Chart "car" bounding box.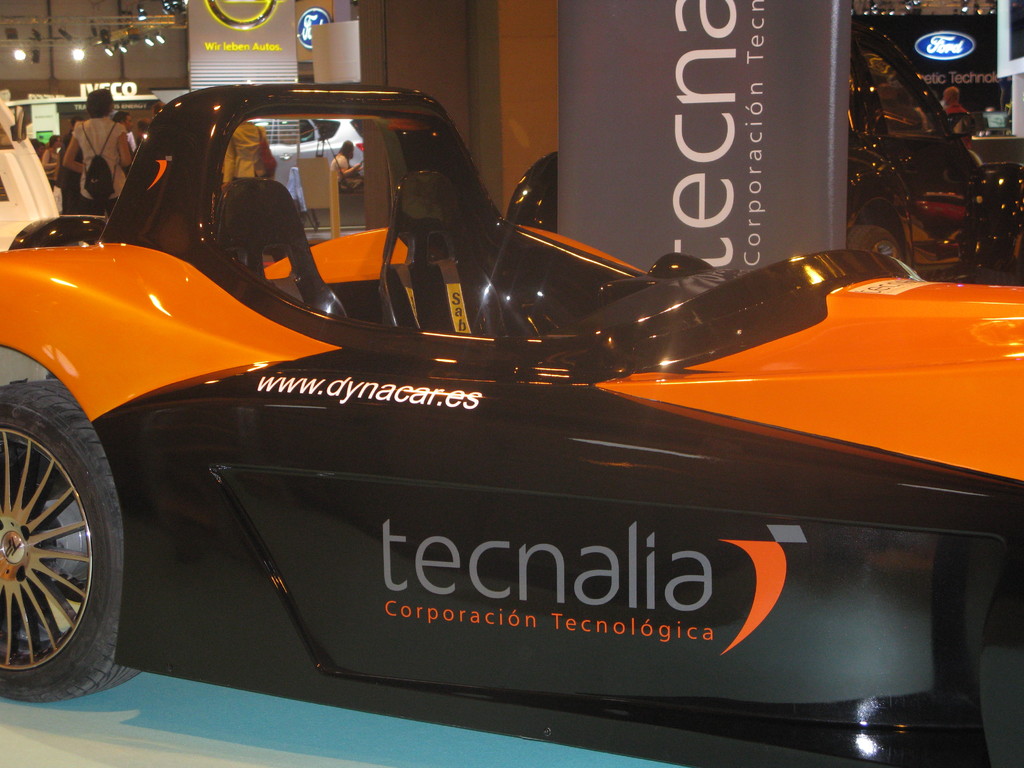
Charted: [x1=253, y1=118, x2=369, y2=193].
